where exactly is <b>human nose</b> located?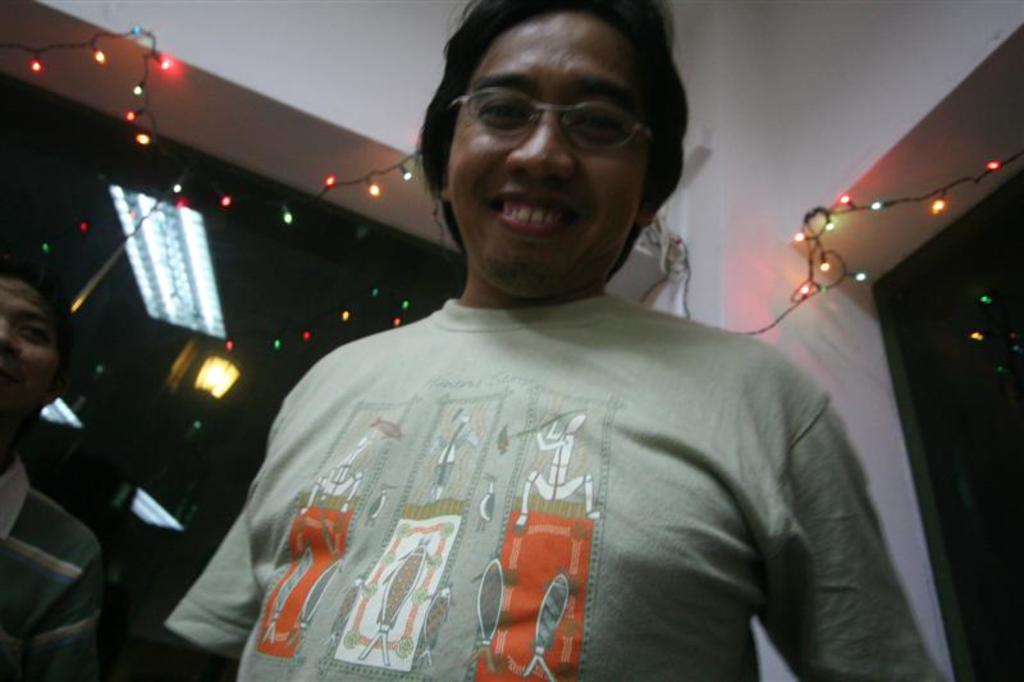
Its bounding box is (0, 311, 23, 357).
